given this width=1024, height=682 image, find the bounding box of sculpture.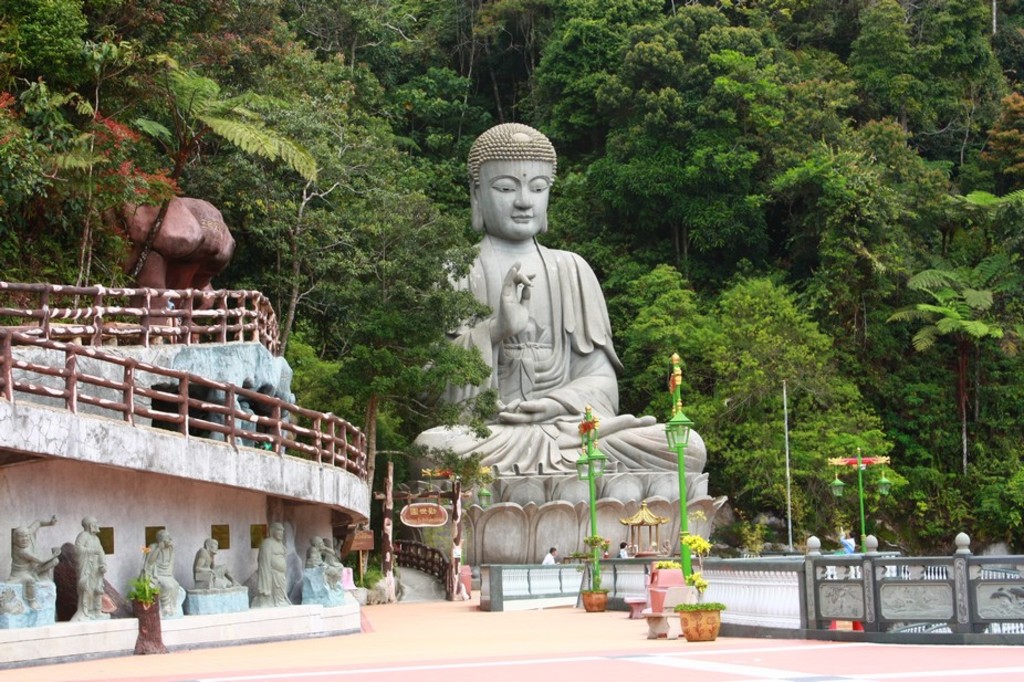
(x1=133, y1=532, x2=188, y2=619).
